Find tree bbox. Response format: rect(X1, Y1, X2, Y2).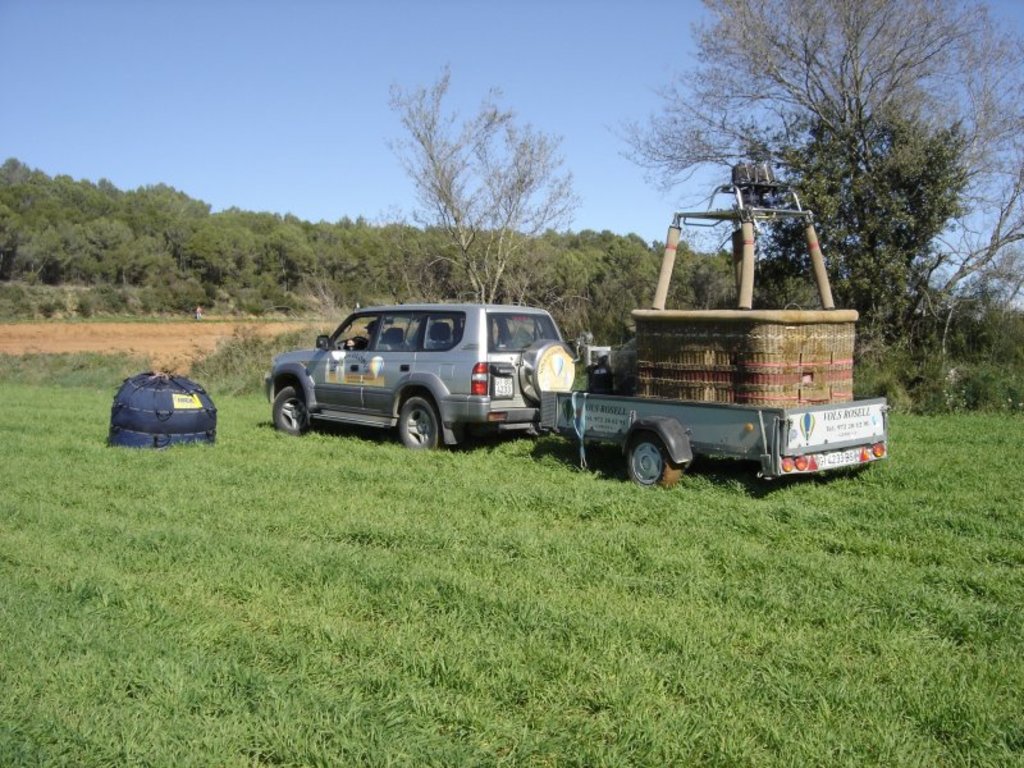
rect(365, 61, 585, 302).
